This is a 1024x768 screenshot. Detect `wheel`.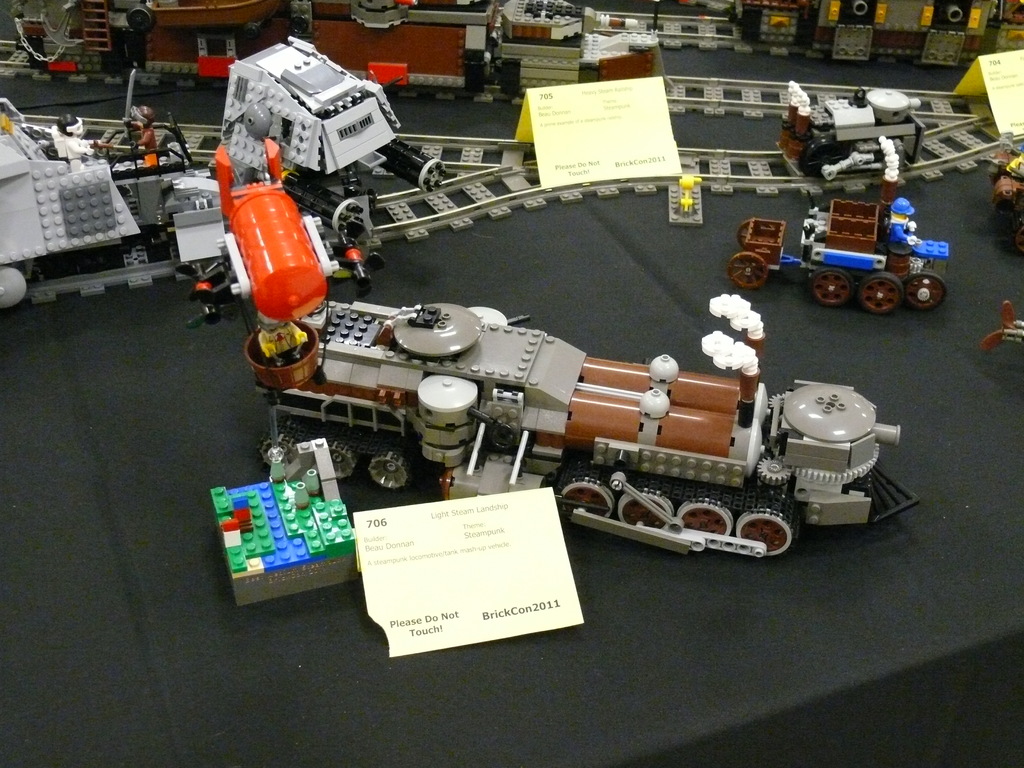
125:3:158:31.
